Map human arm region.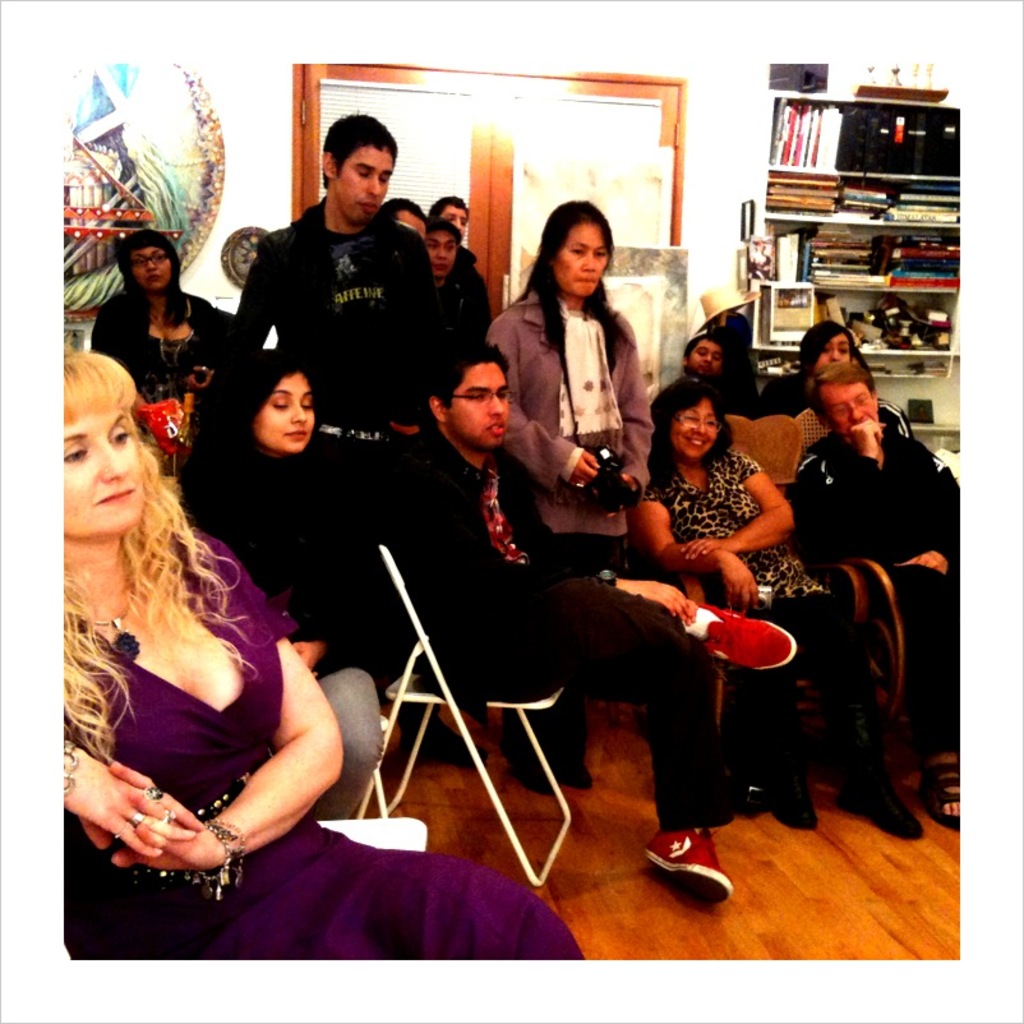
Mapped to 89, 304, 165, 437.
